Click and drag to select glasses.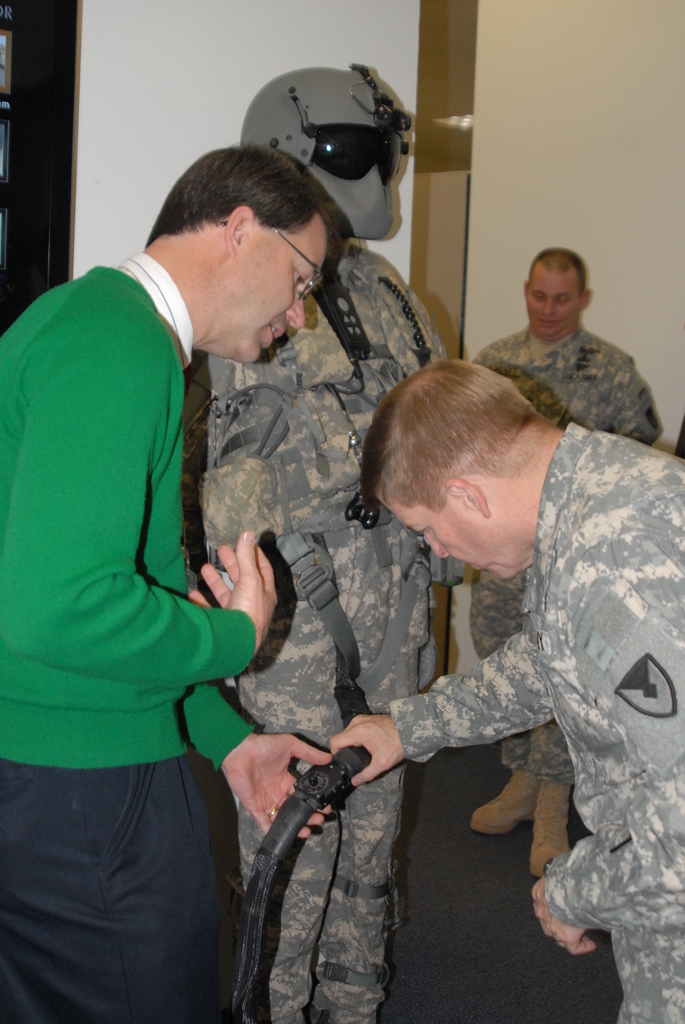
Selection: (219, 218, 326, 301).
